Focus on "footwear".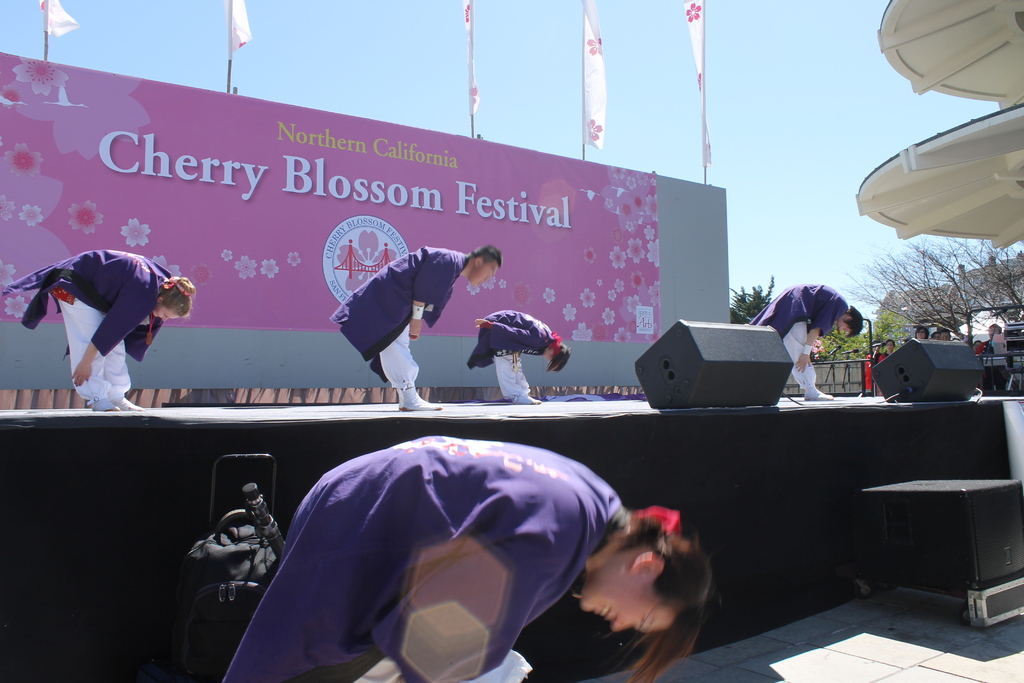
Focused at box=[512, 393, 546, 407].
